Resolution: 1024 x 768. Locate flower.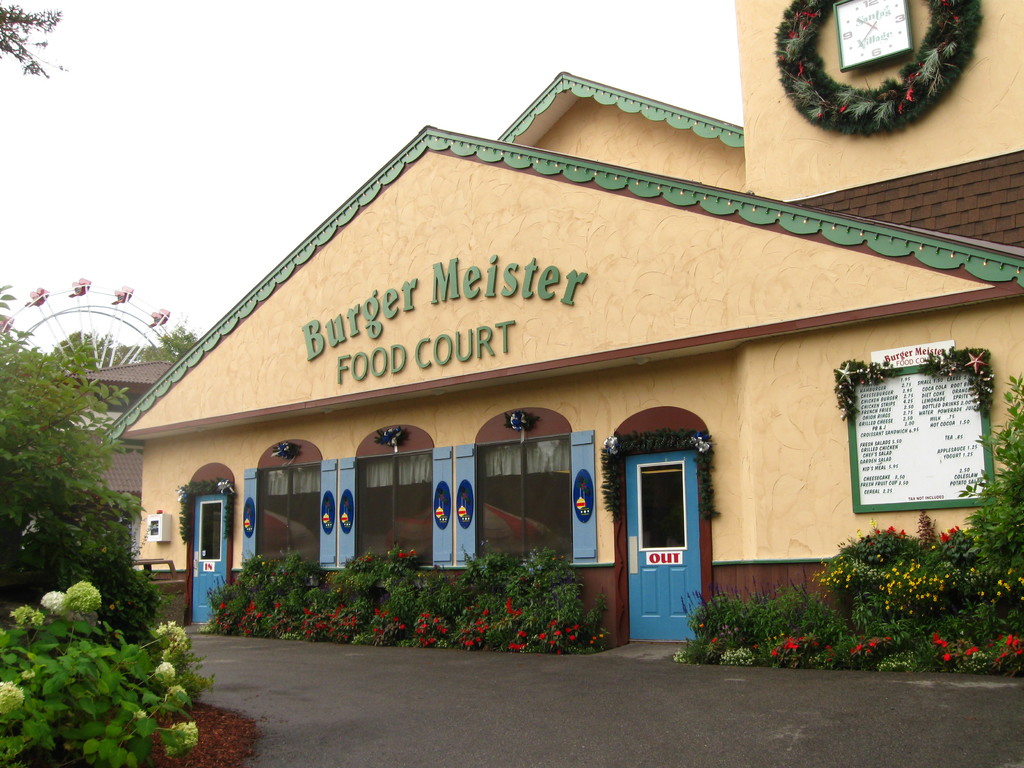
587,637,591,644.
